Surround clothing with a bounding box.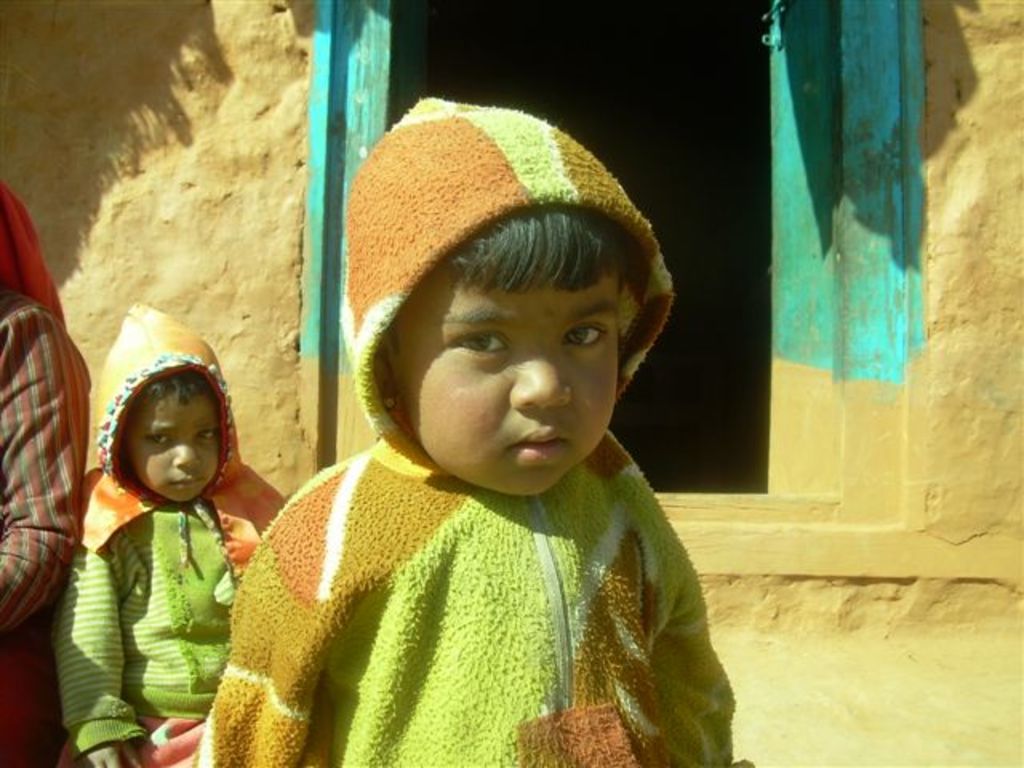
box(0, 288, 93, 758).
